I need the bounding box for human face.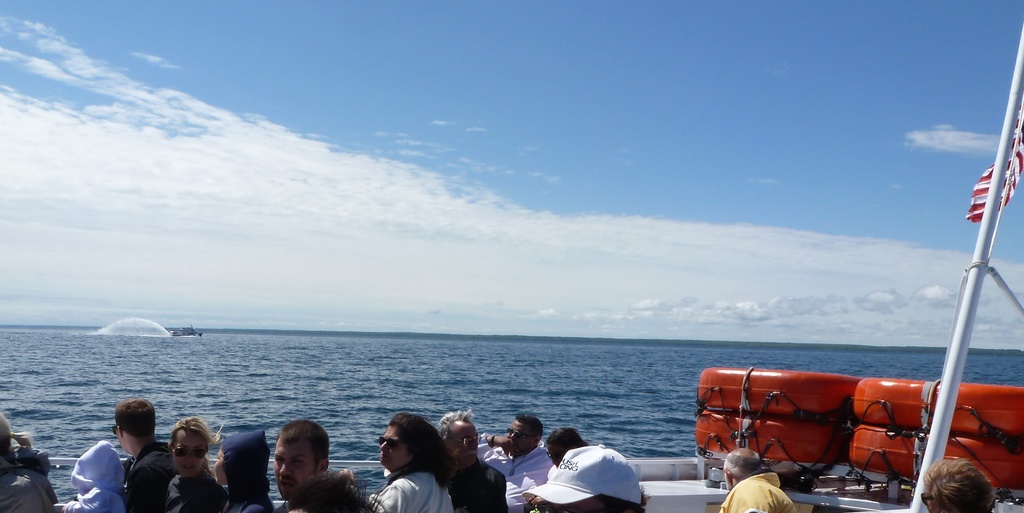
Here it is: crop(172, 431, 206, 478).
